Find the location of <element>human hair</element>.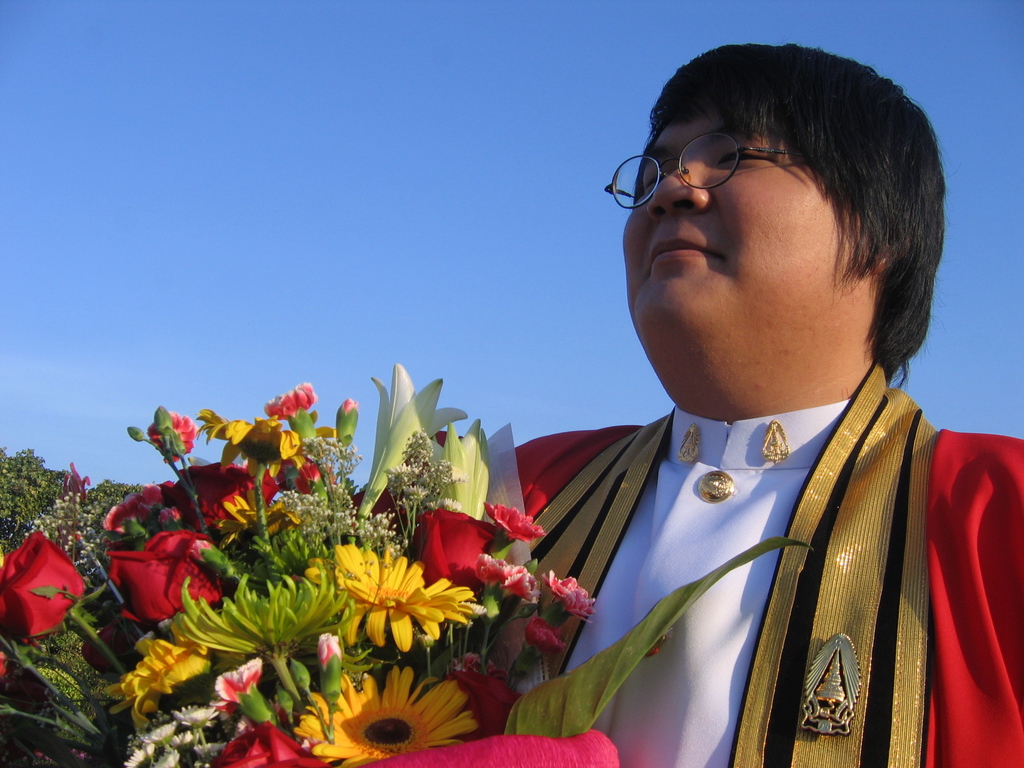
Location: select_region(595, 32, 934, 374).
